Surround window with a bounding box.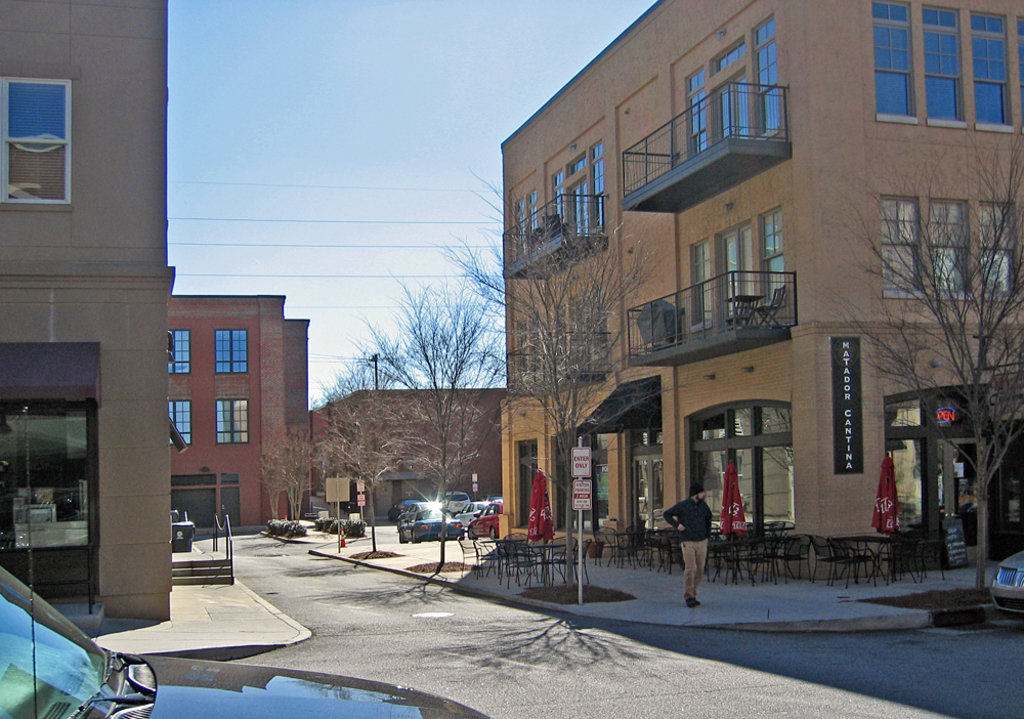
<bbox>217, 398, 250, 446</bbox>.
